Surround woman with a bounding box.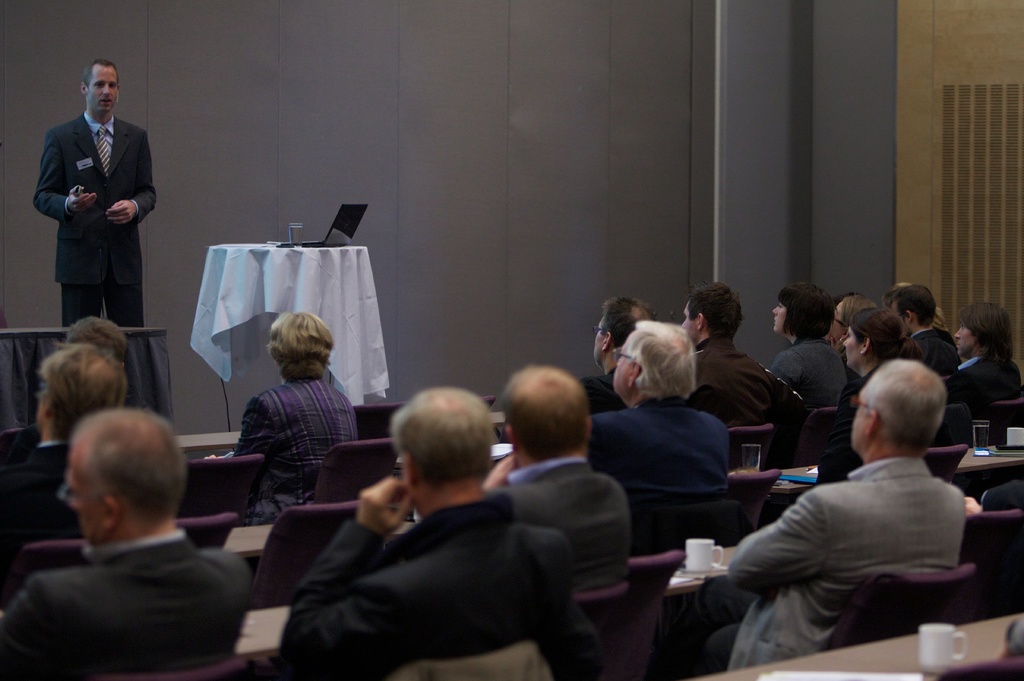
(765,281,850,406).
